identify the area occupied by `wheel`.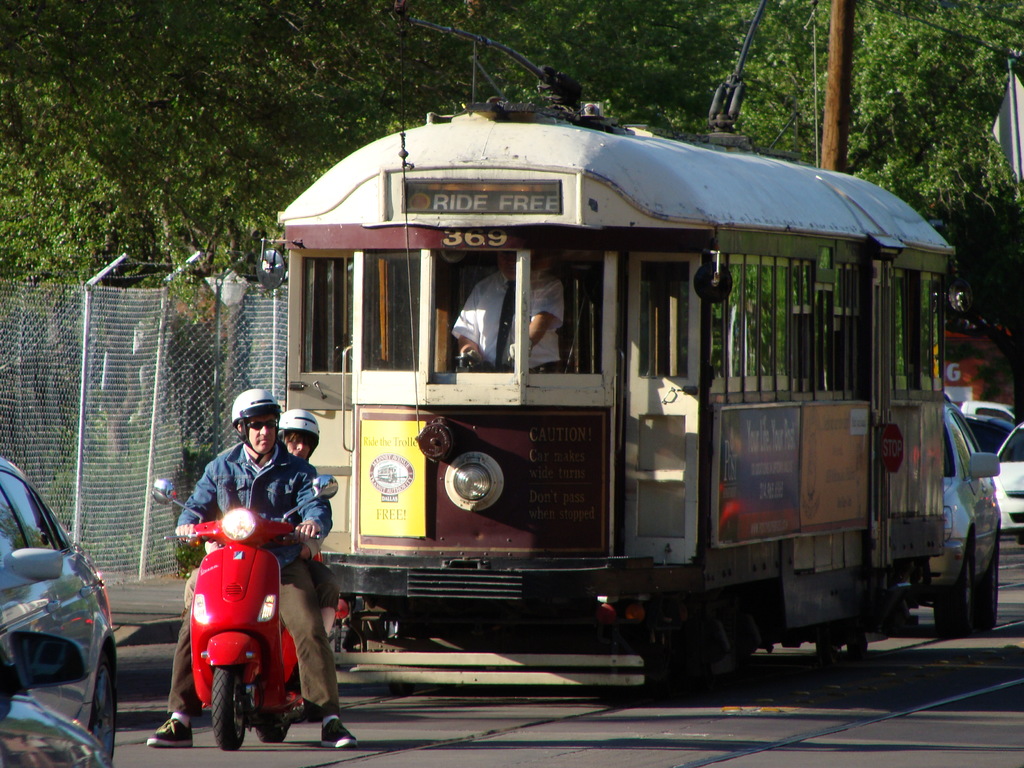
Area: (x1=88, y1=653, x2=118, y2=767).
